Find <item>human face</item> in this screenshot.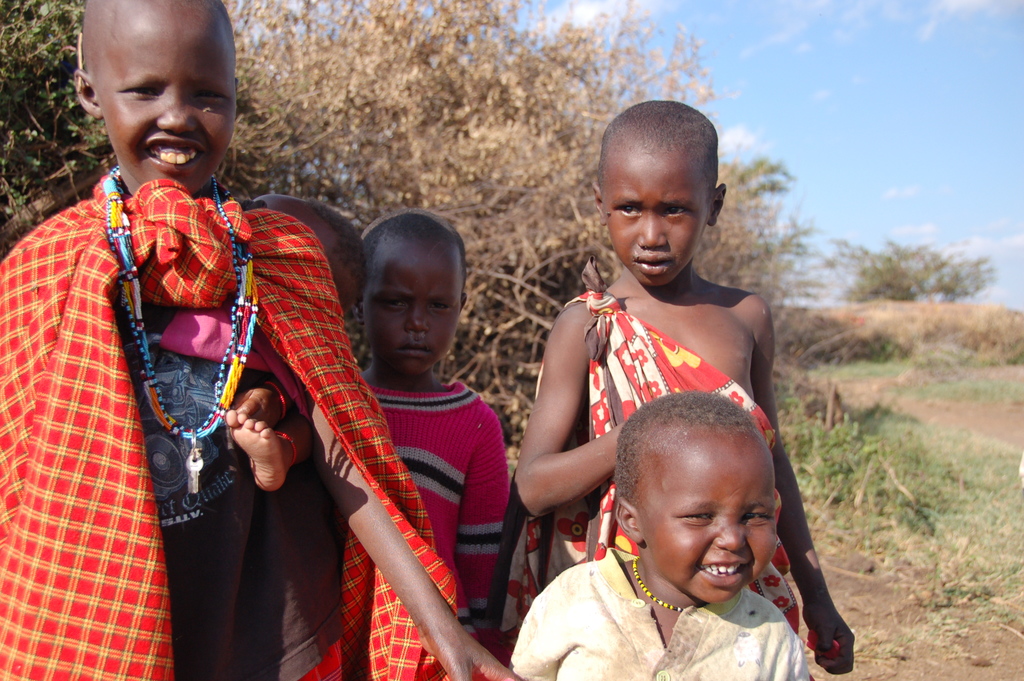
The bounding box for <item>human face</item> is box(605, 151, 711, 288).
